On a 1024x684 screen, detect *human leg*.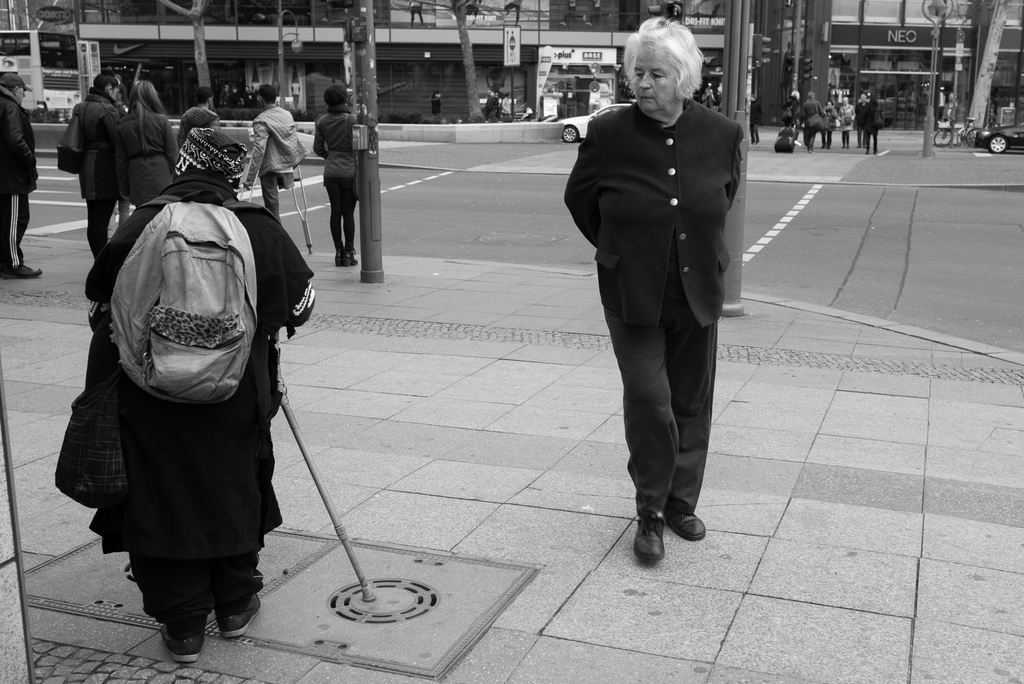
box=[106, 322, 209, 660].
